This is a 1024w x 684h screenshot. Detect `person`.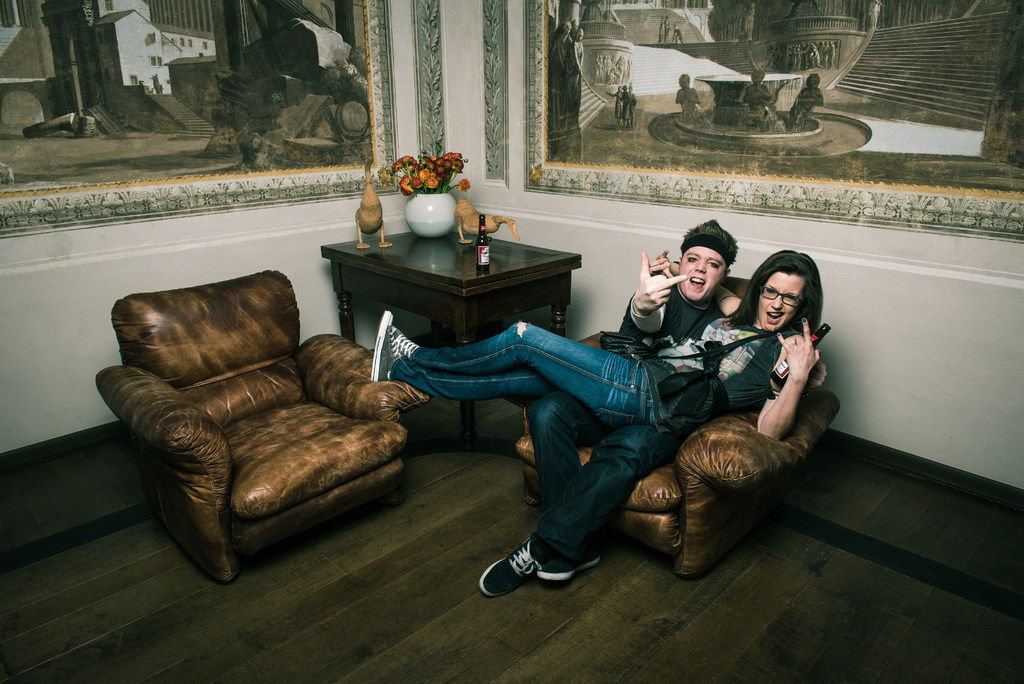
365/250/826/441.
